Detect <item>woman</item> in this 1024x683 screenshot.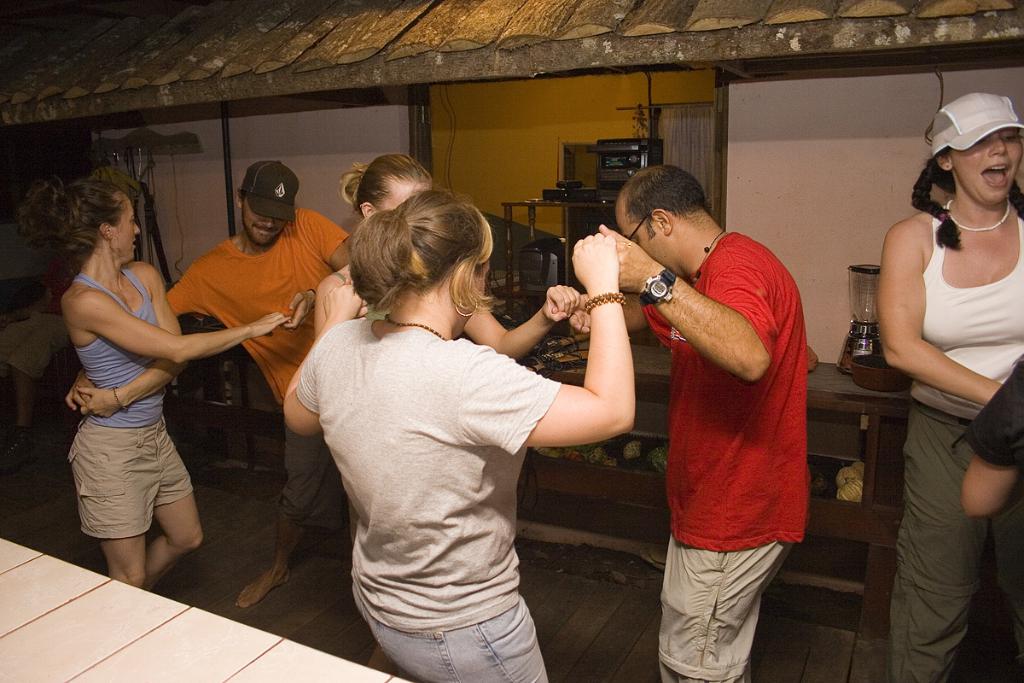
Detection: [277,187,638,682].
